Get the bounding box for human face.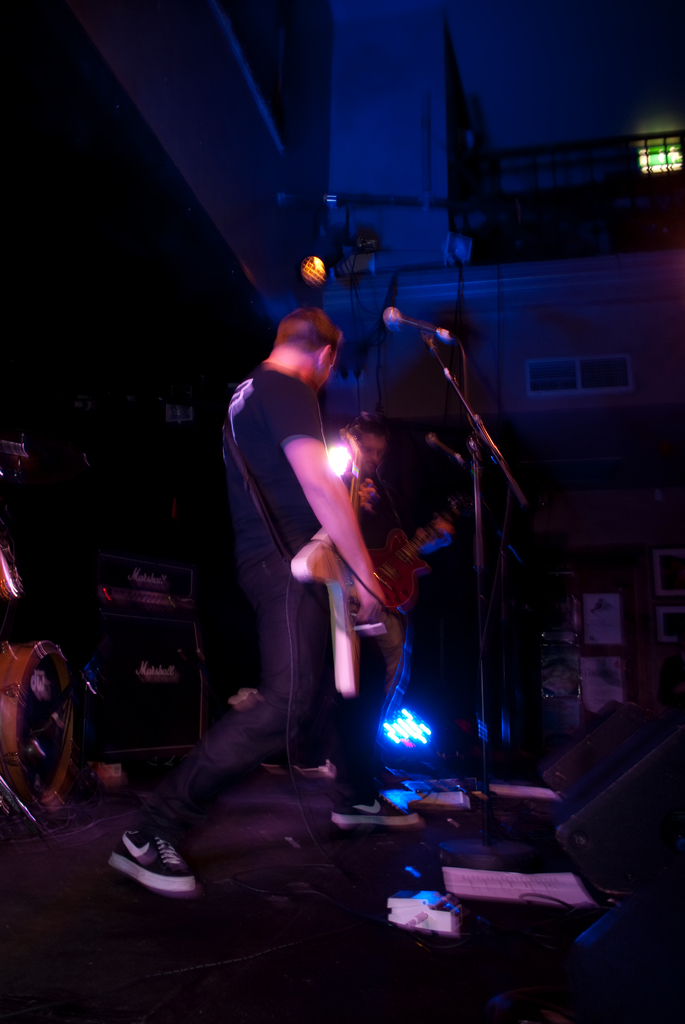
select_region(363, 475, 384, 503).
